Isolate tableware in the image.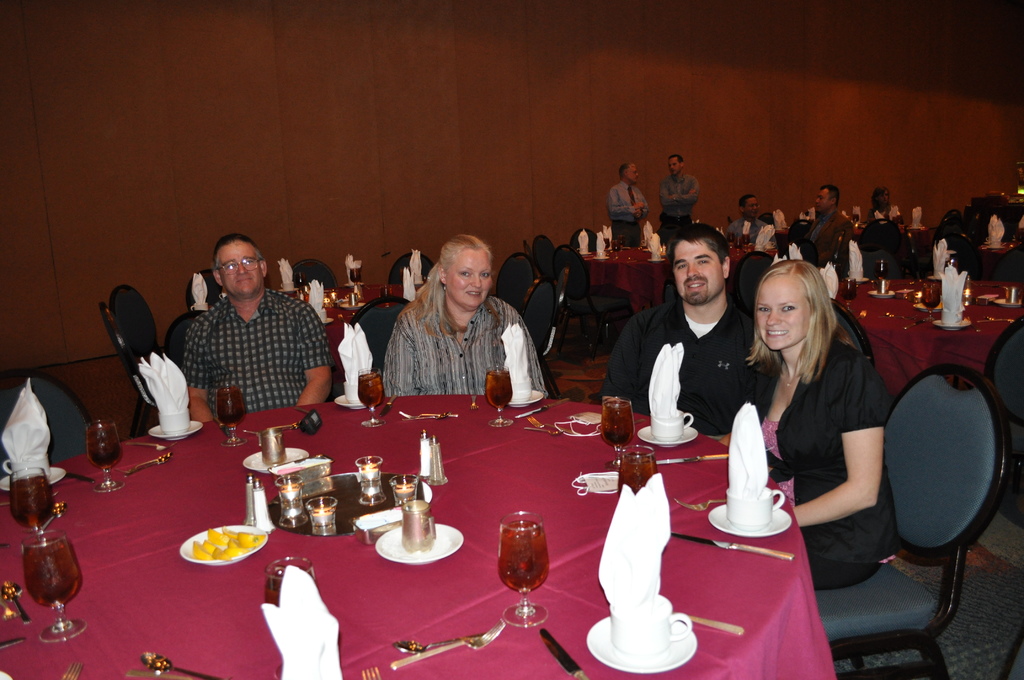
Isolated region: region(677, 498, 723, 514).
